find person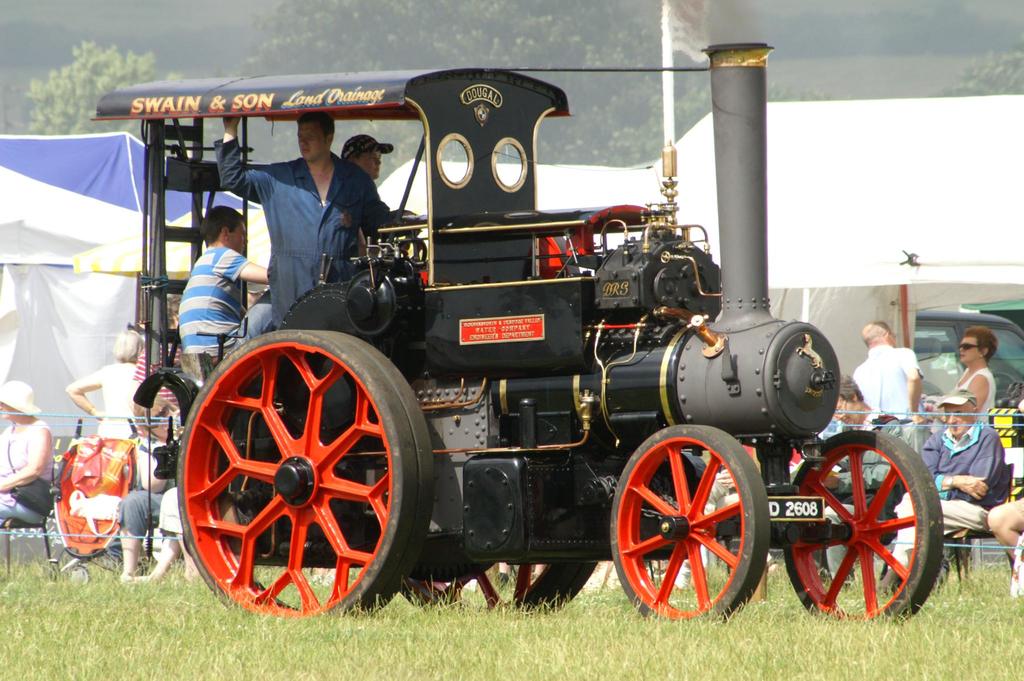
bbox=(176, 204, 268, 369)
